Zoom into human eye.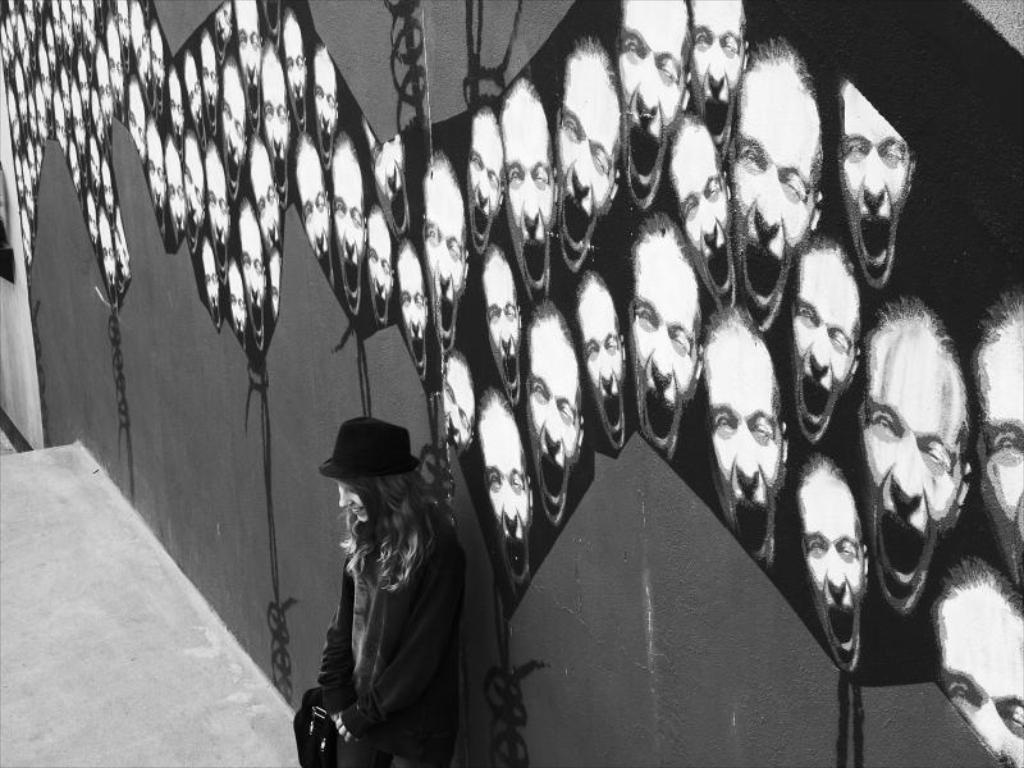
Zoom target: [637,306,655,324].
